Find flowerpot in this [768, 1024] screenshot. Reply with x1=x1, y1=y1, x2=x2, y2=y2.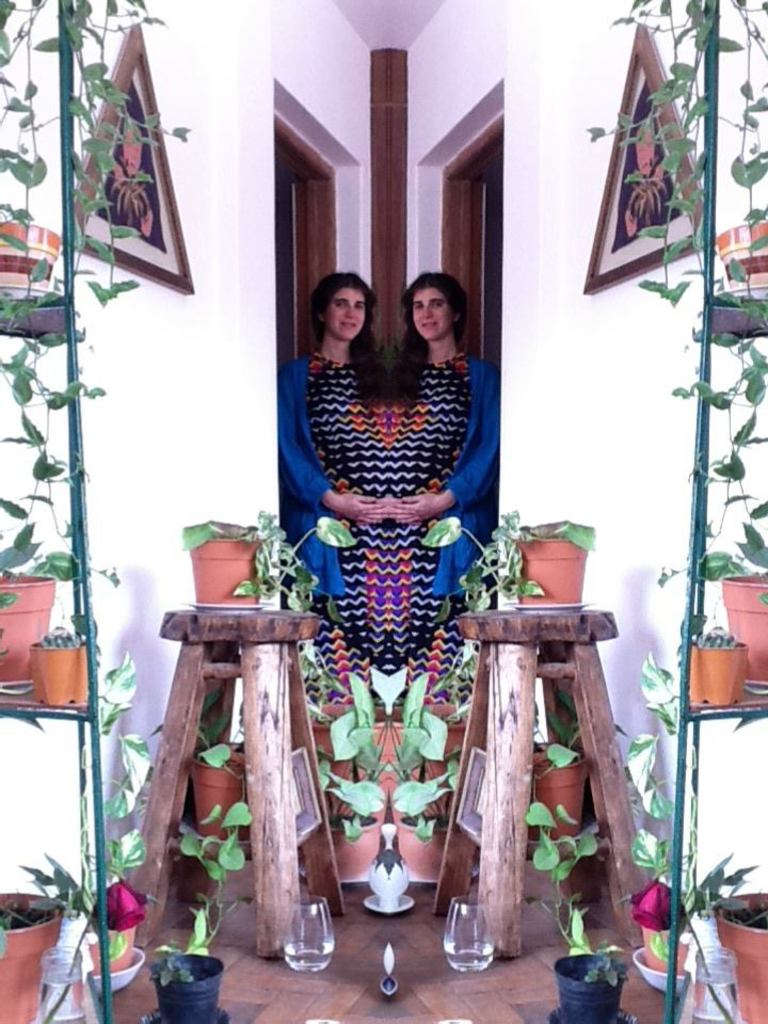
x1=721, y1=563, x2=767, y2=686.
